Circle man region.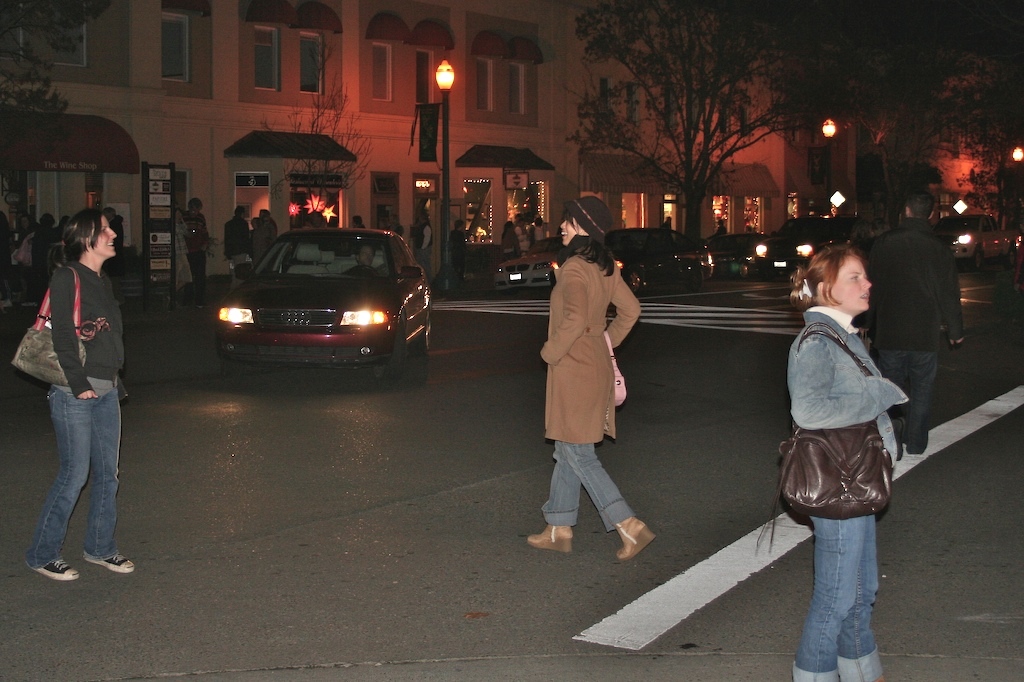
Region: rect(215, 199, 257, 290).
